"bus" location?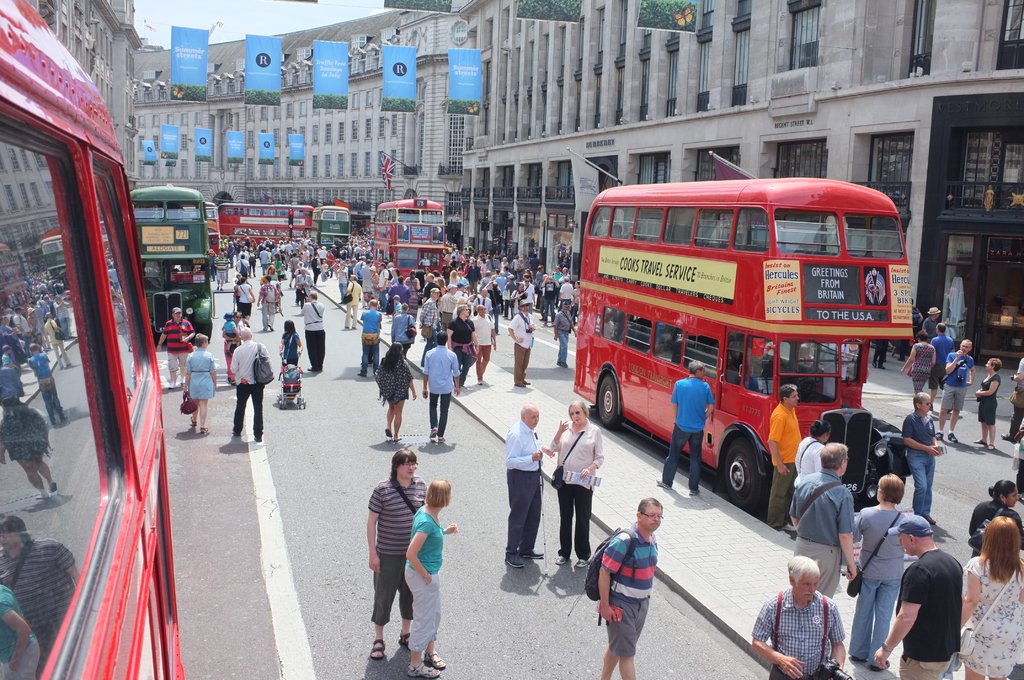
{"left": 570, "top": 172, "right": 916, "bottom": 515}
